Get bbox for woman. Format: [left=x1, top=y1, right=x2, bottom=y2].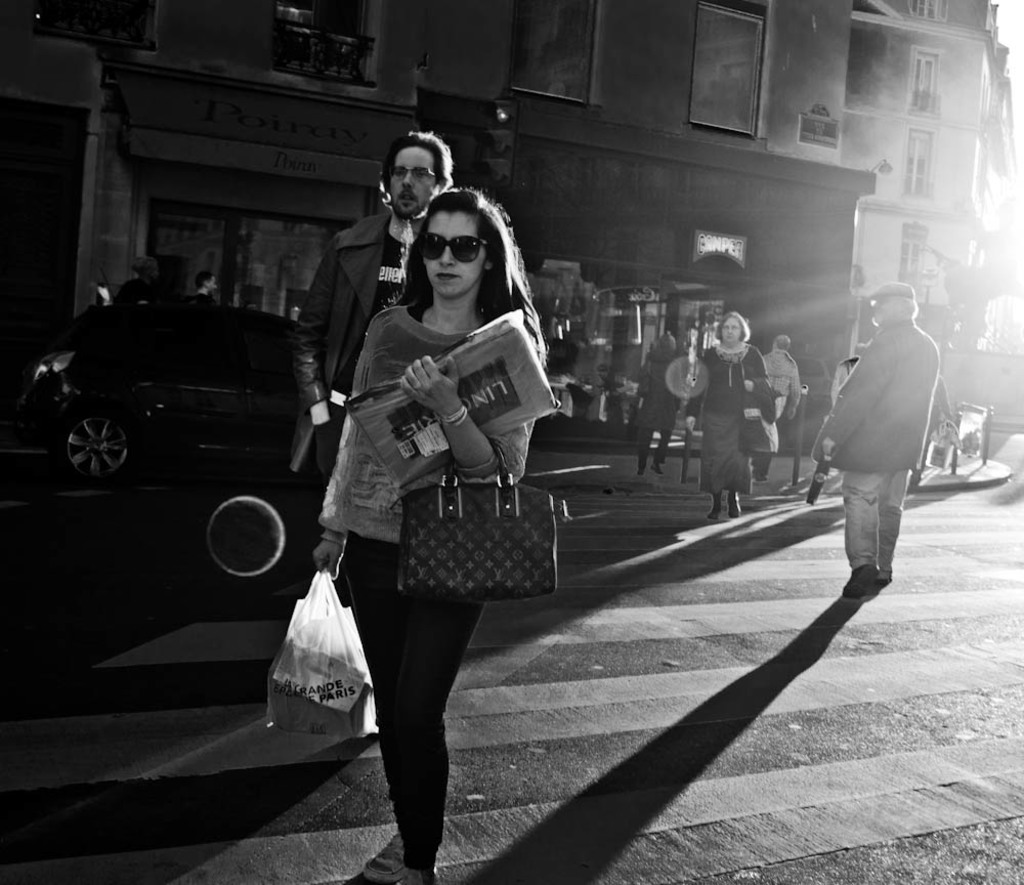
[left=683, top=312, right=775, bottom=523].
